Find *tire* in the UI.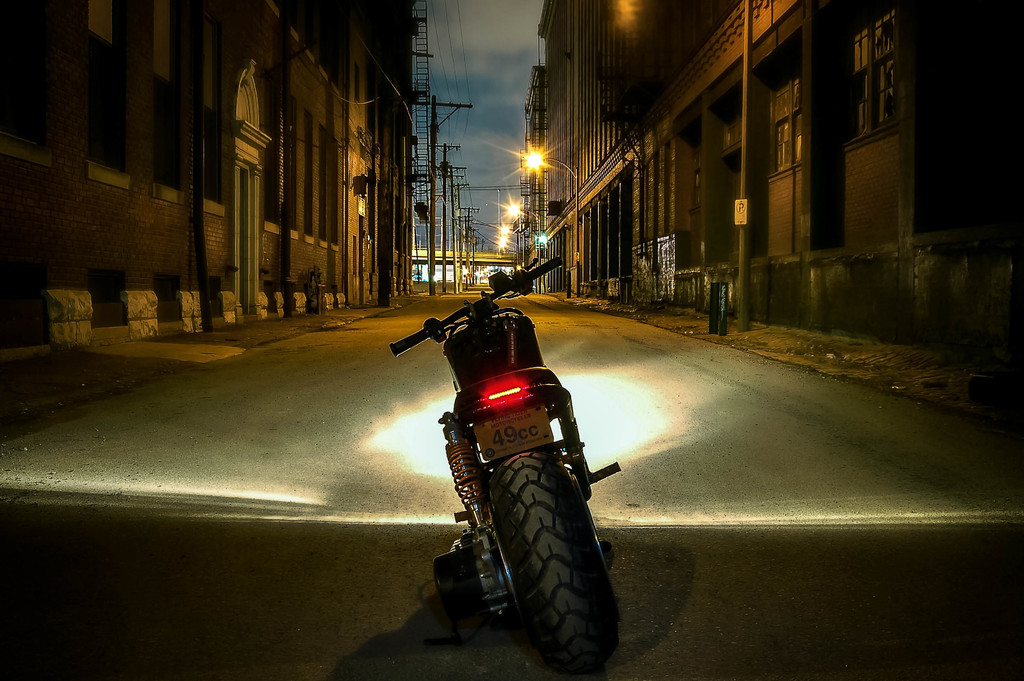
UI element at Rect(460, 441, 616, 670).
